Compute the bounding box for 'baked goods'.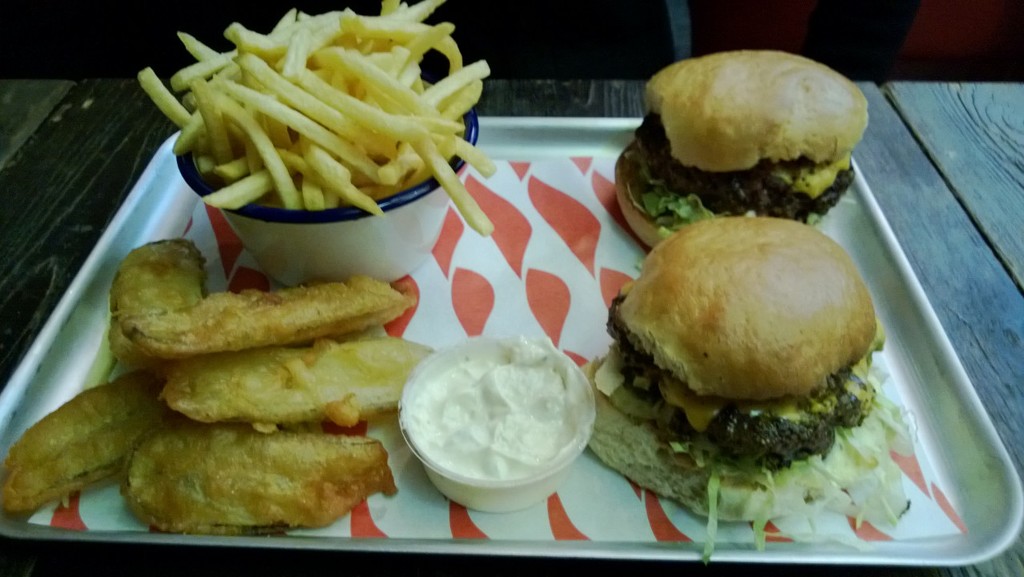
(583,211,948,560).
